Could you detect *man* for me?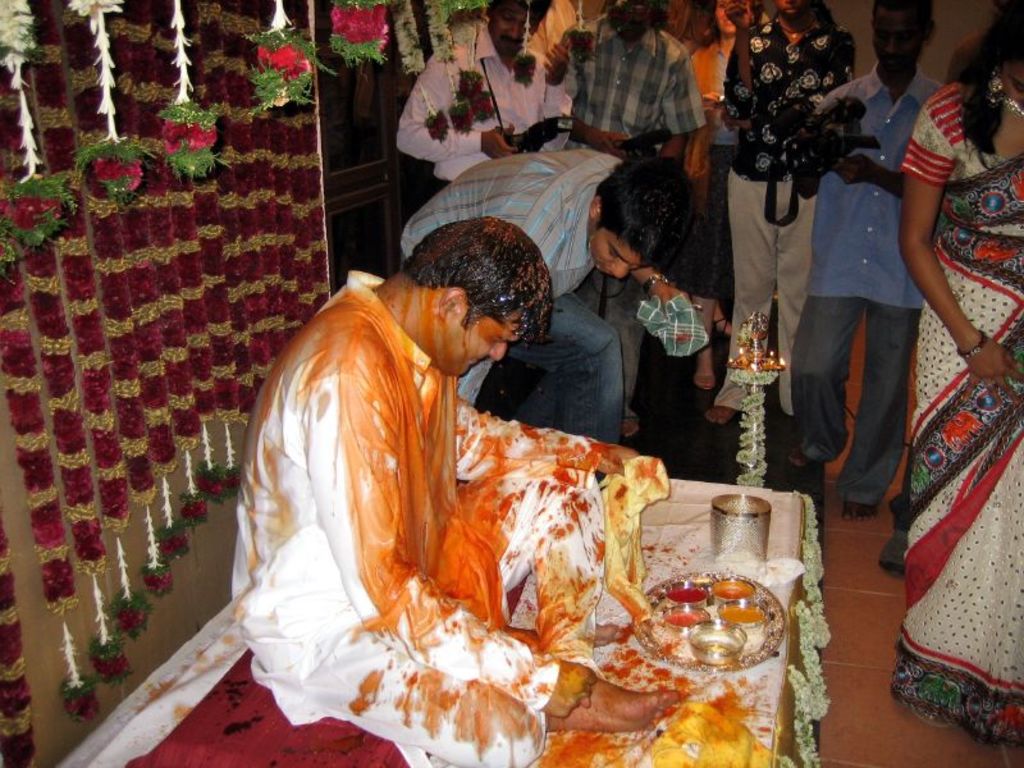
Detection result: [x1=397, y1=152, x2=694, y2=447].
